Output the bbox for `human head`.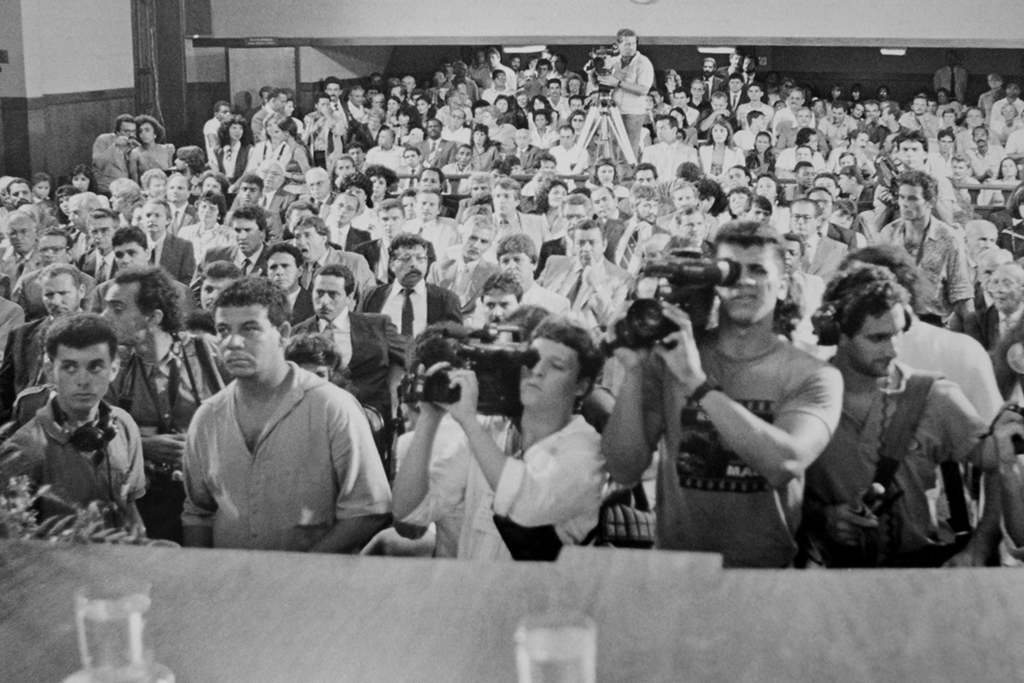
108, 178, 145, 209.
